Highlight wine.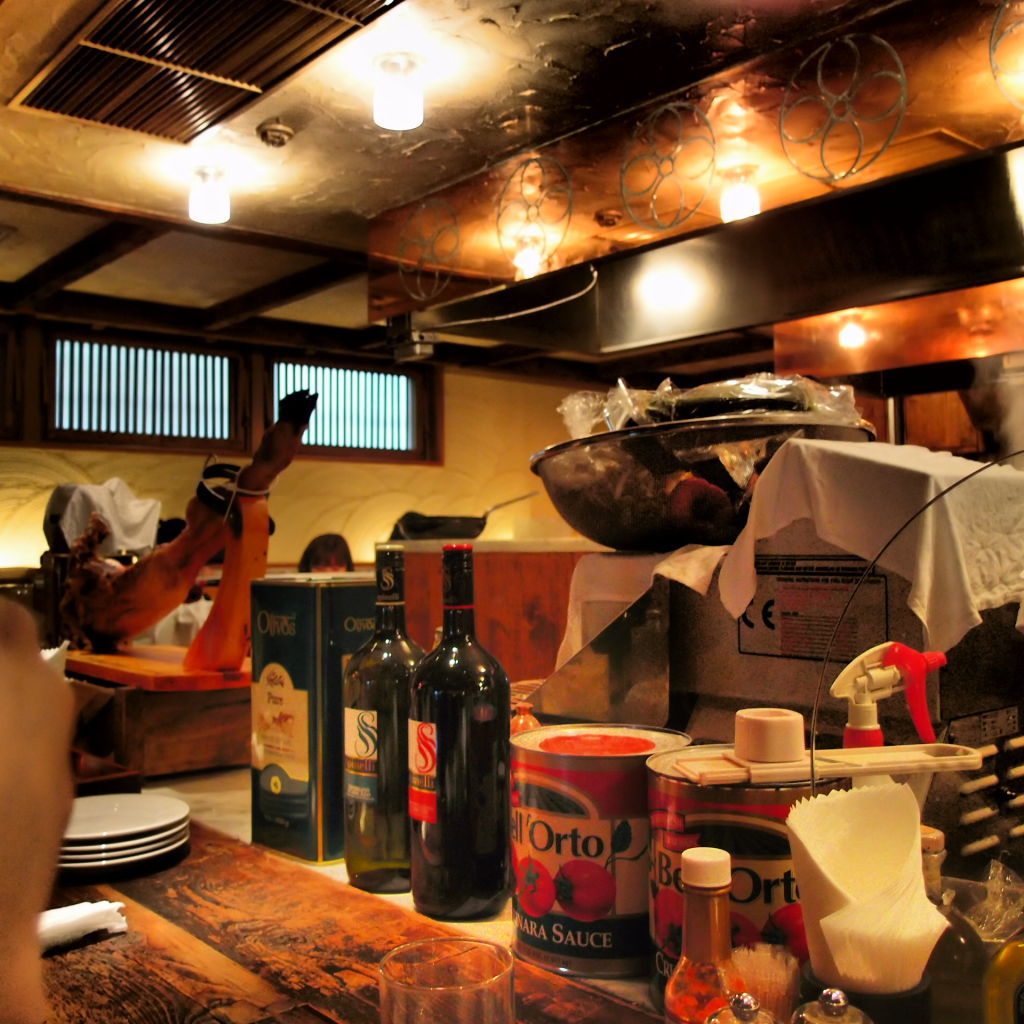
Highlighted region: x1=337, y1=540, x2=426, y2=881.
